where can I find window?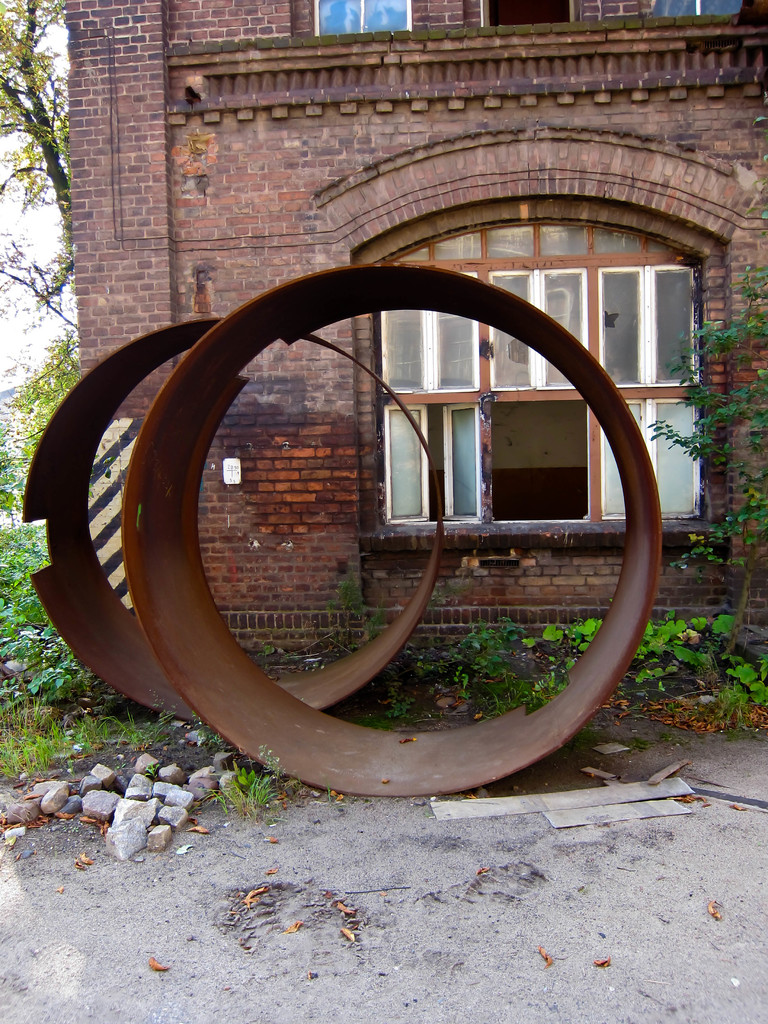
You can find it at {"left": 310, "top": 134, "right": 756, "bottom": 574}.
